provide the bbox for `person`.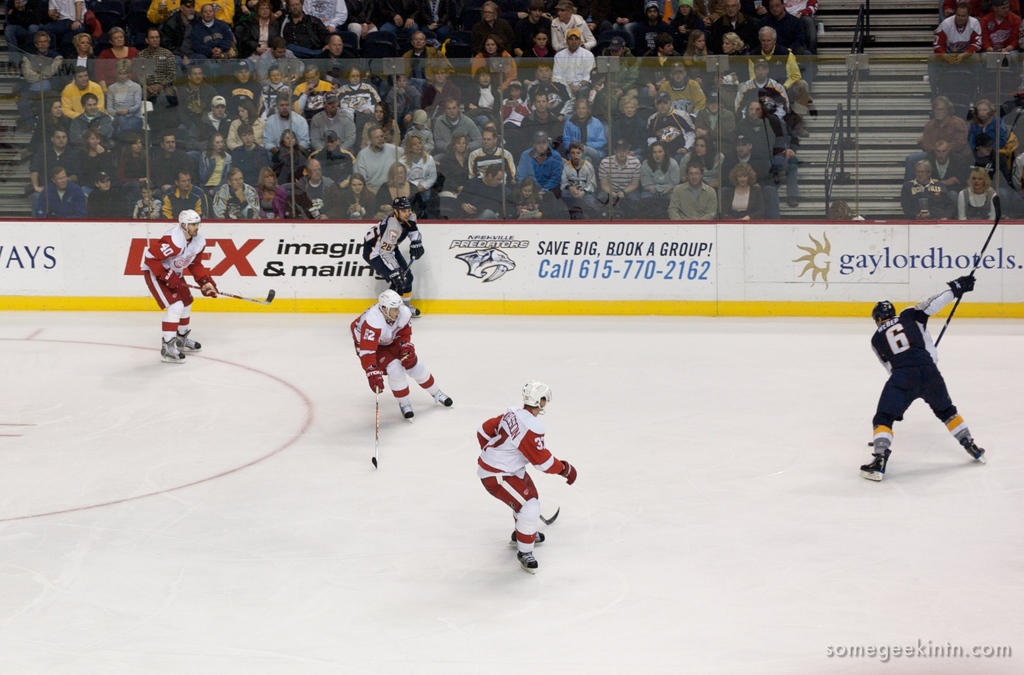
(left=268, top=0, right=326, bottom=55).
